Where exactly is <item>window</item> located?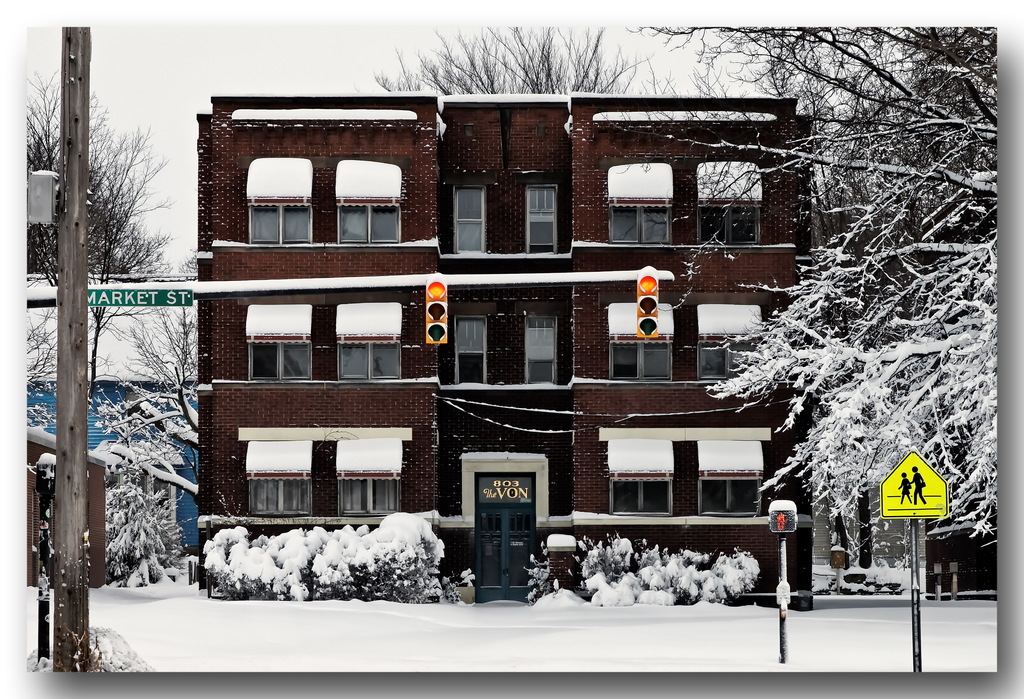
Its bounding box is pyautogui.locateOnScreen(611, 196, 673, 245).
